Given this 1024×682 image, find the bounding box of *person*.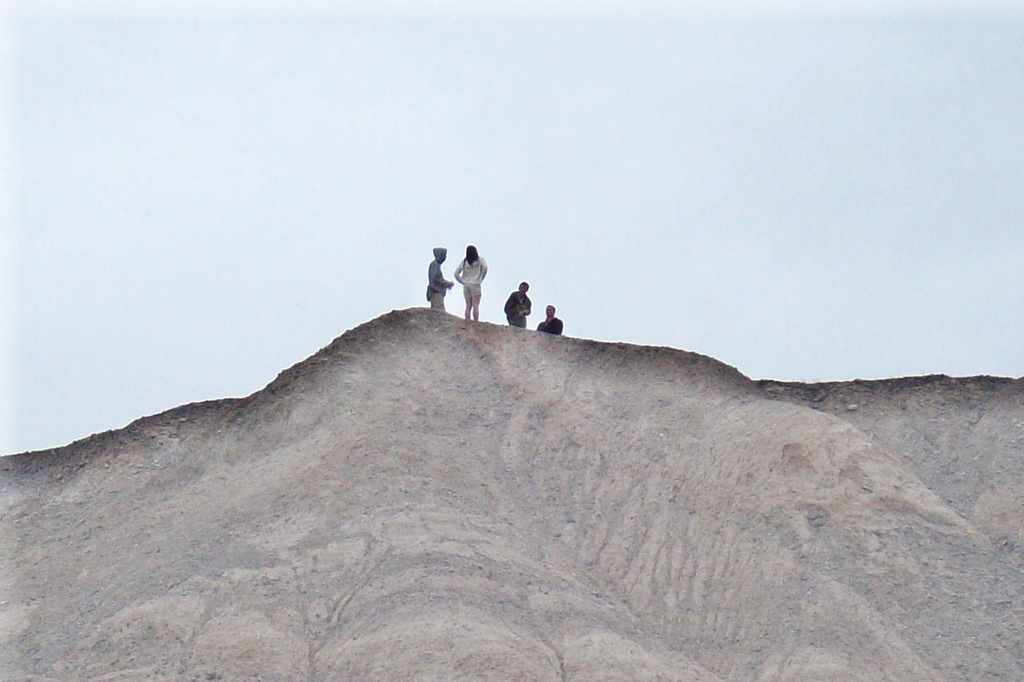
bbox(455, 246, 489, 324).
